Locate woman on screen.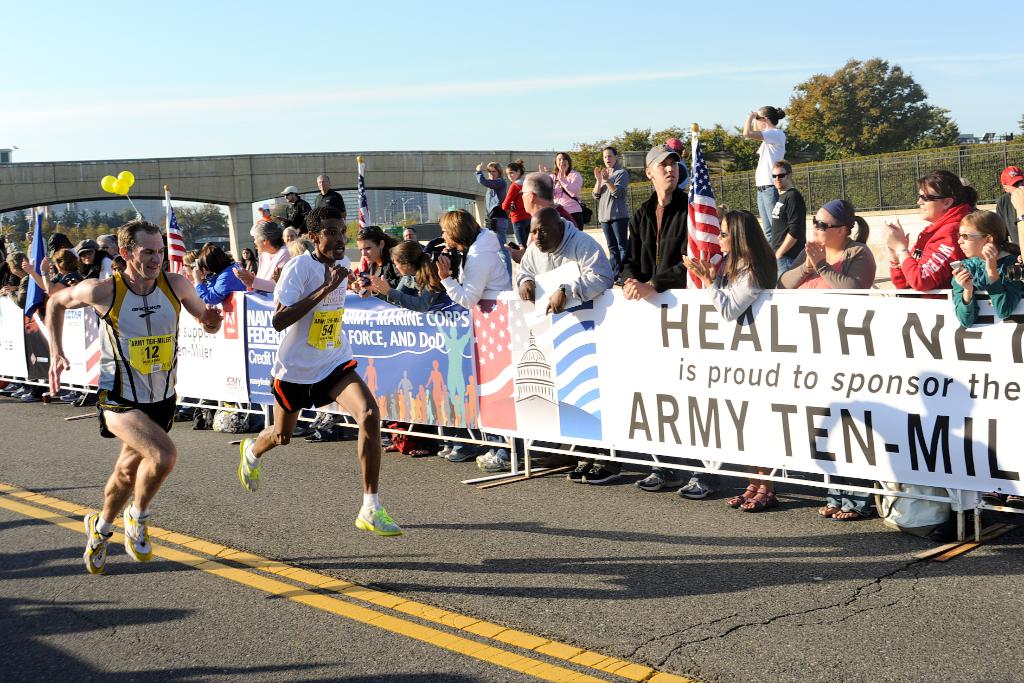
On screen at <bbox>188, 242, 243, 434</bbox>.
